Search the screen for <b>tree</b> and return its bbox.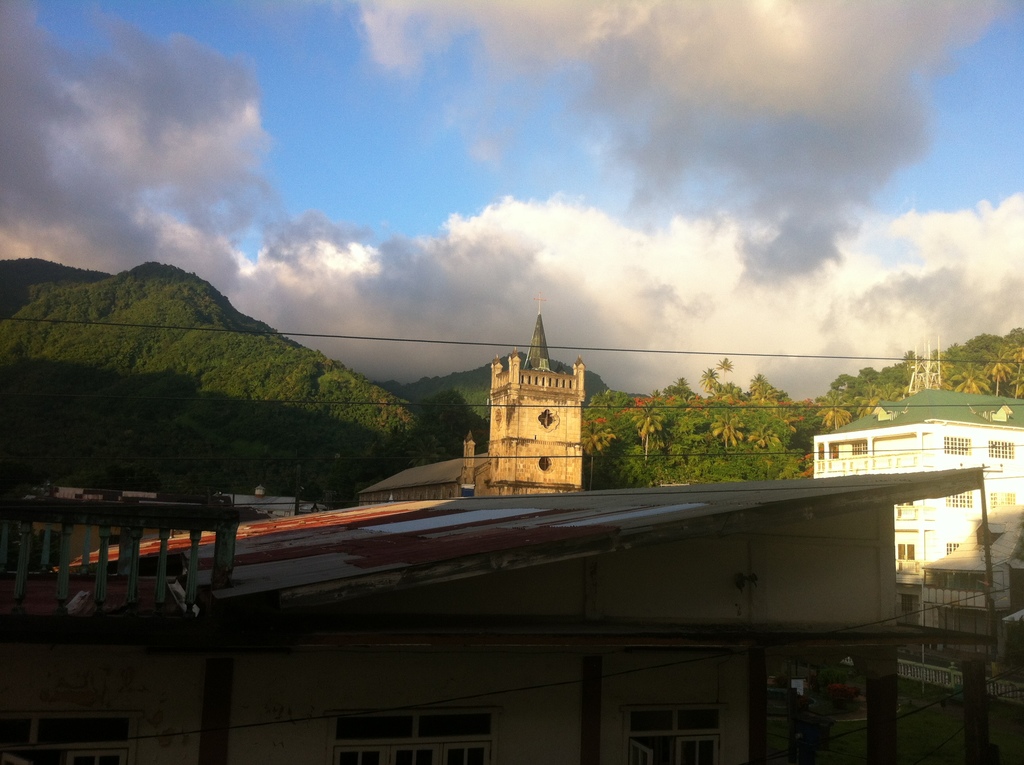
Found: <region>708, 399, 760, 452</region>.
